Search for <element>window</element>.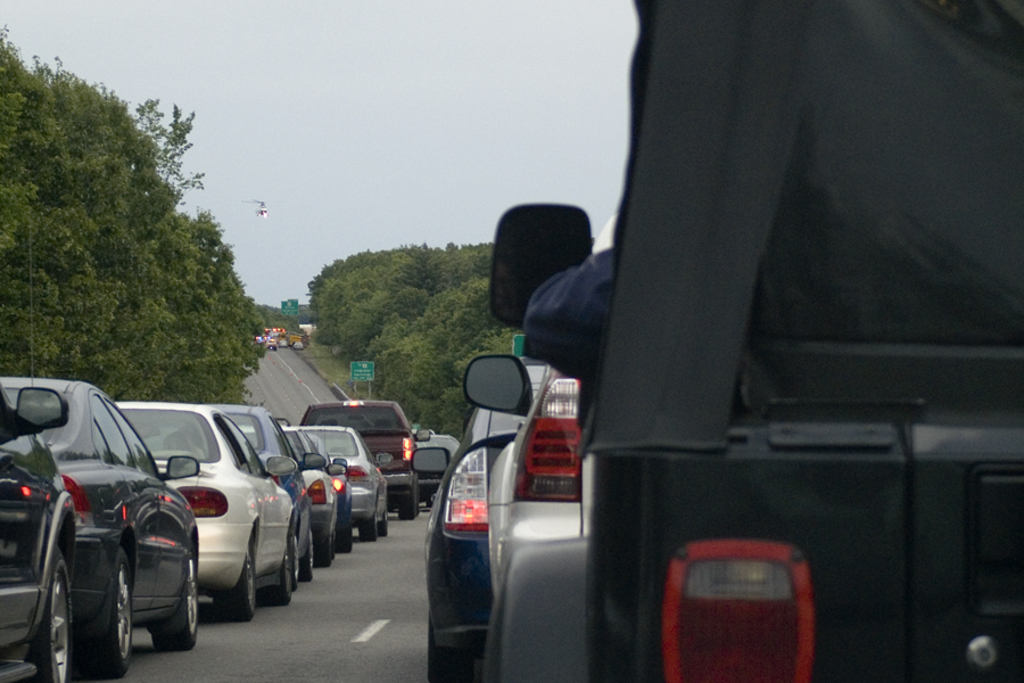
Found at bbox(217, 411, 267, 475).
